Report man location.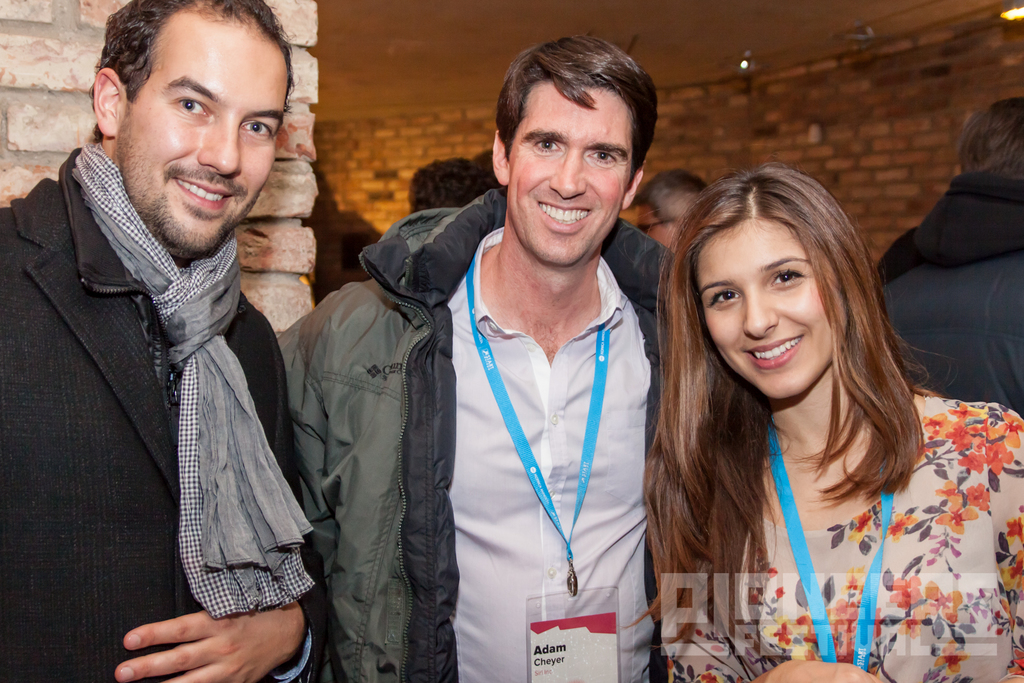
Report: 866 89 1023 433.
